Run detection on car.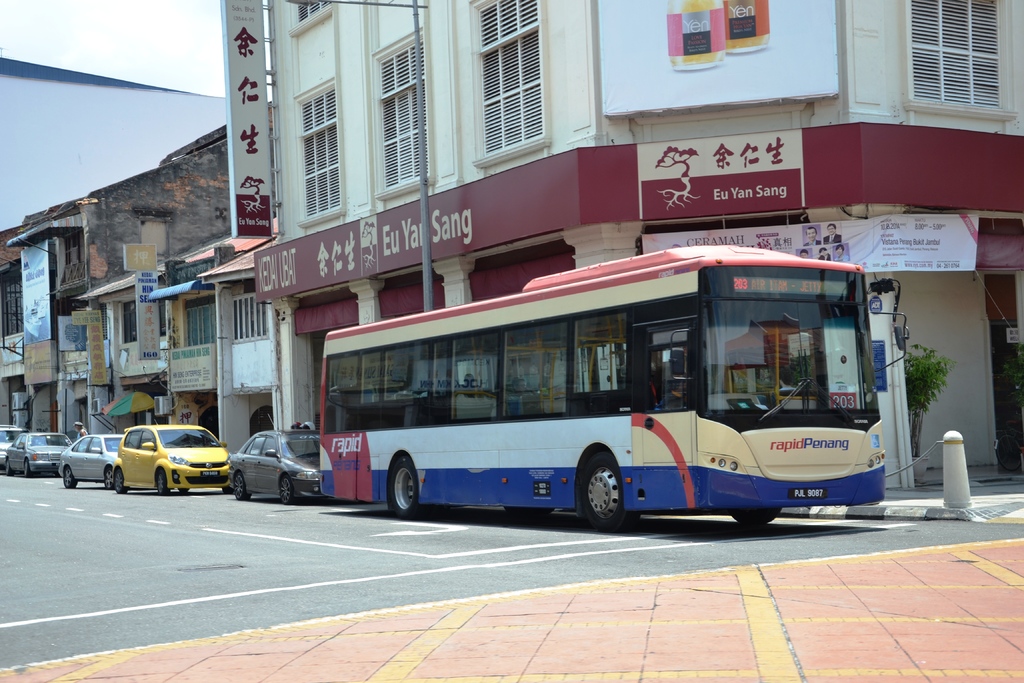
Result: [left=103, top=422, right=230, bottom=497].
